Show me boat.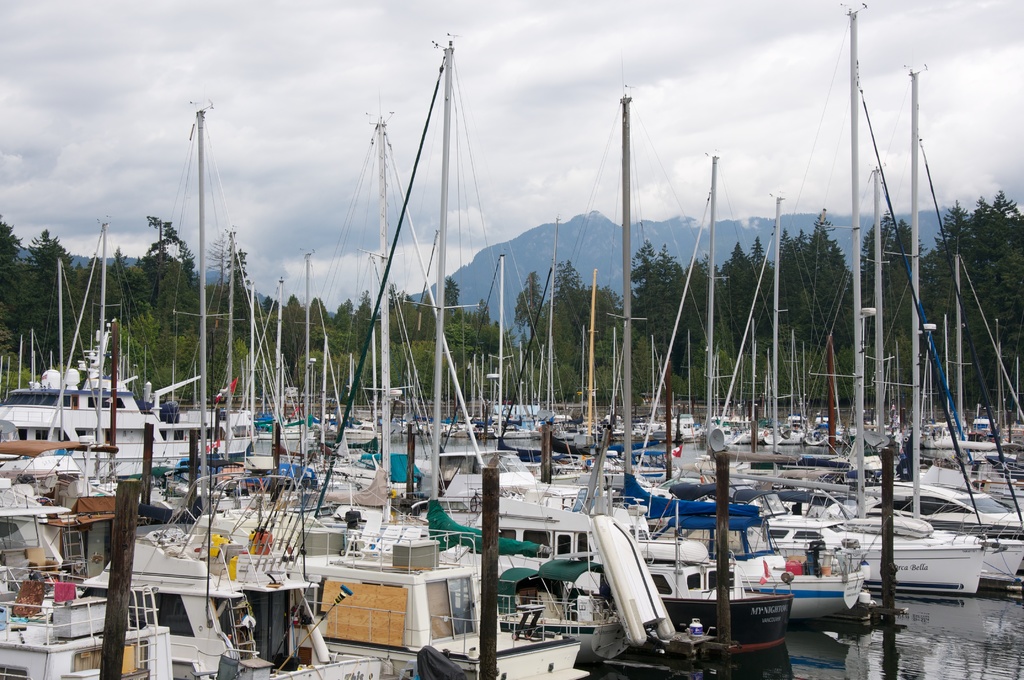
boat is here: bbox=[760, 345, 808, 442].
